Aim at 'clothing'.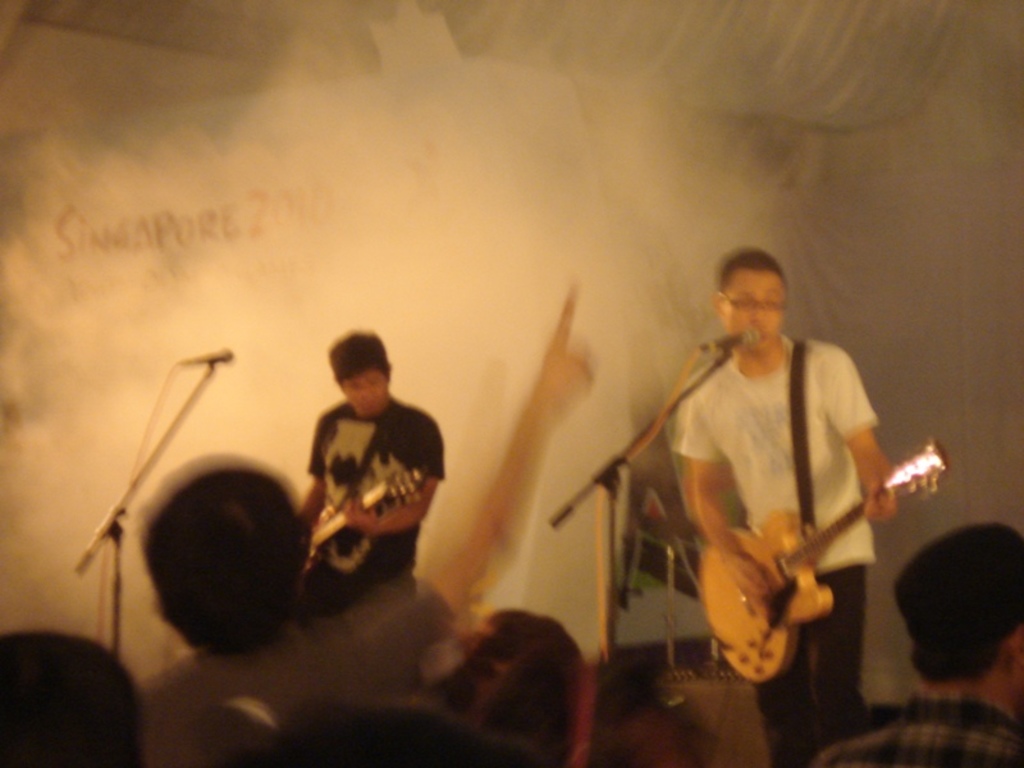
Aimed at 804 692 1023 767.
